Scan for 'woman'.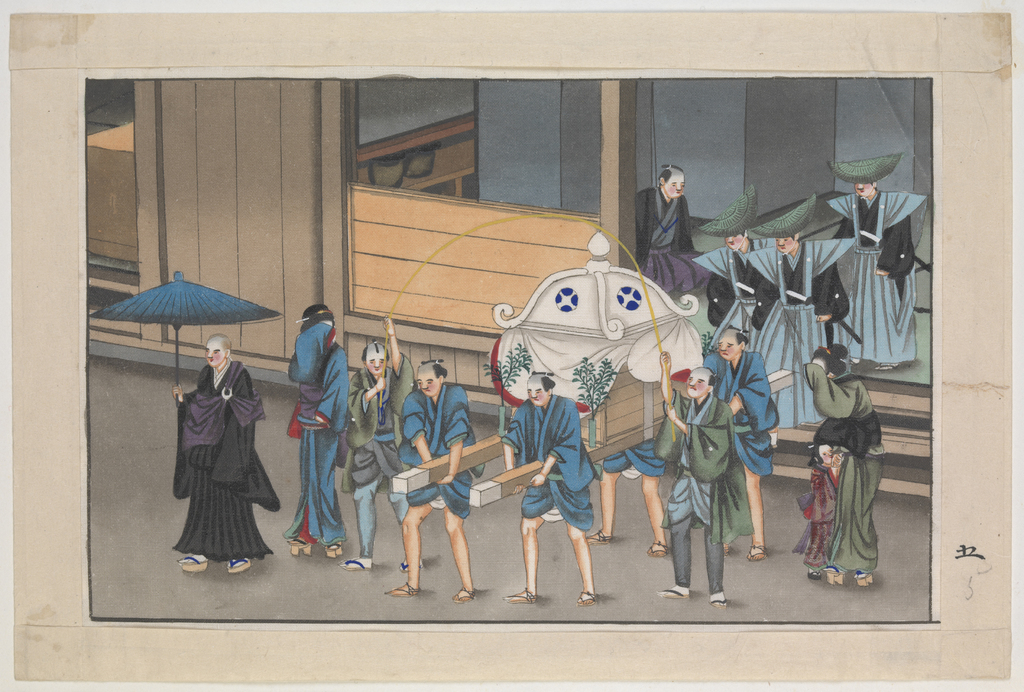
Scan result: BBox(812, 324, 901, 582).
